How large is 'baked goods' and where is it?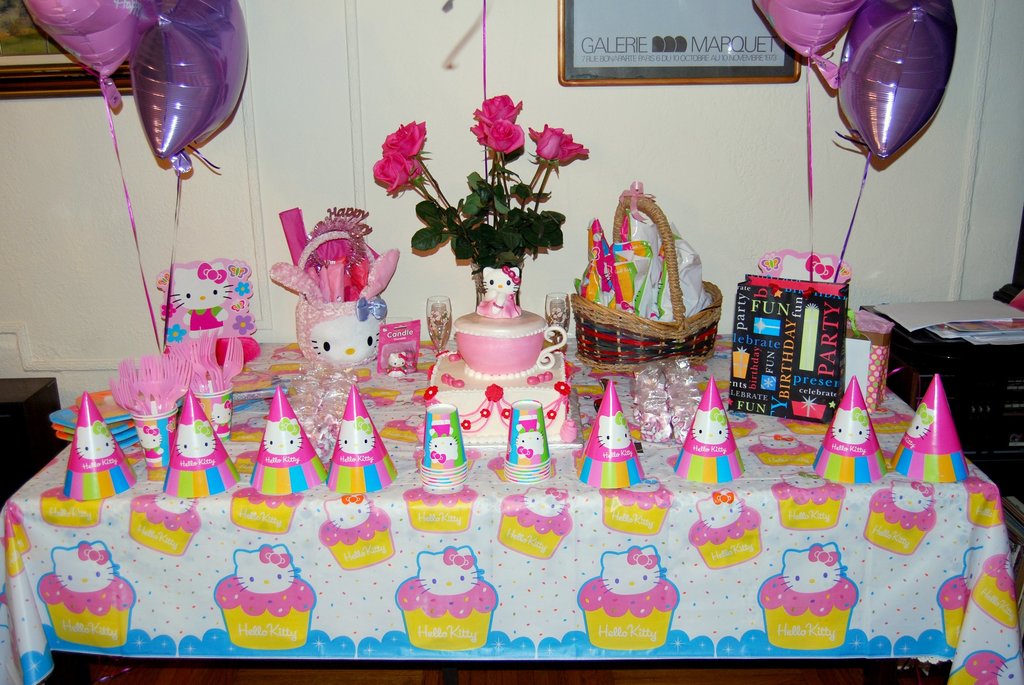
Bounding box: 963,481,1004,529.
